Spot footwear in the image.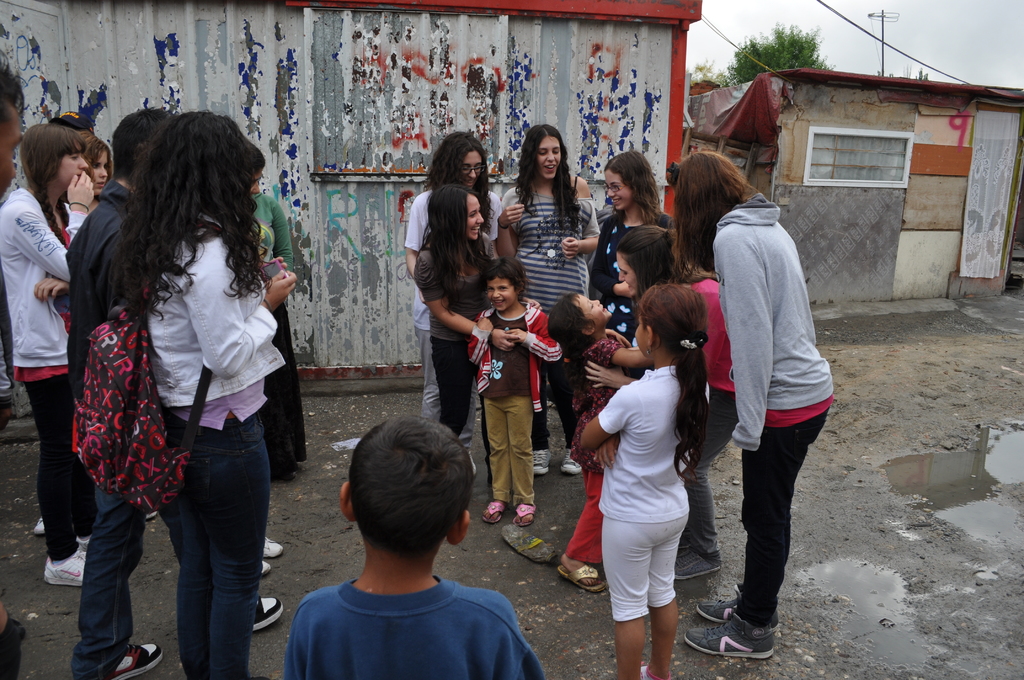
footwear found at [left=518, top=504, right=532, bottom=524].
